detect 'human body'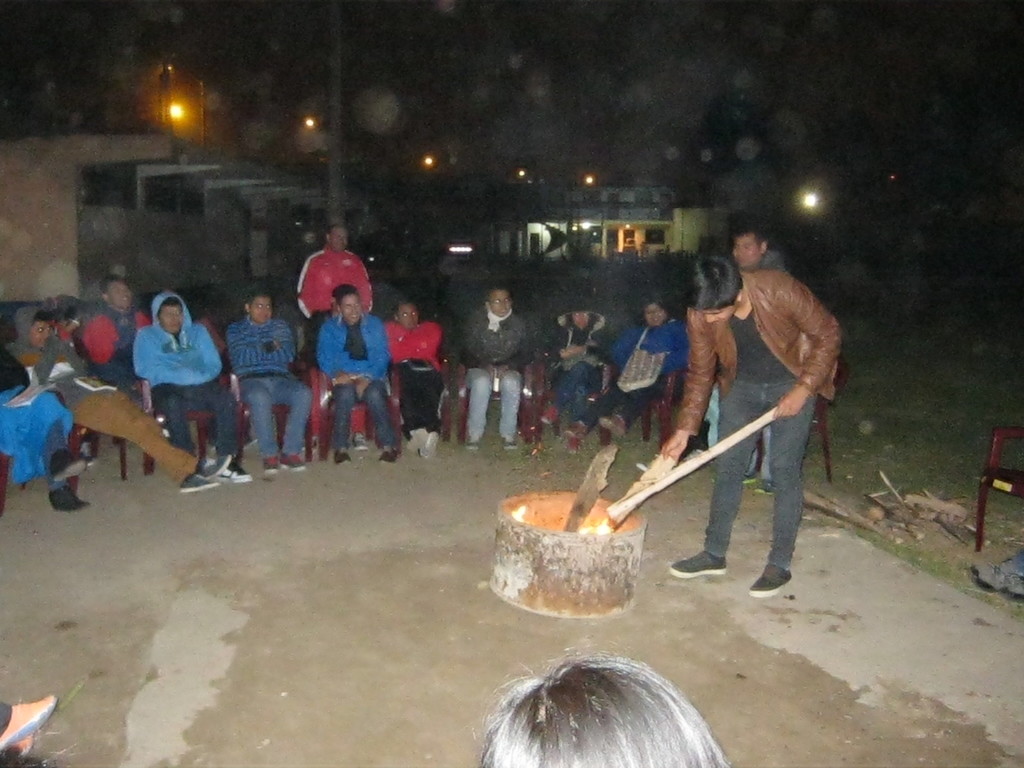
[387,320,439,464]
